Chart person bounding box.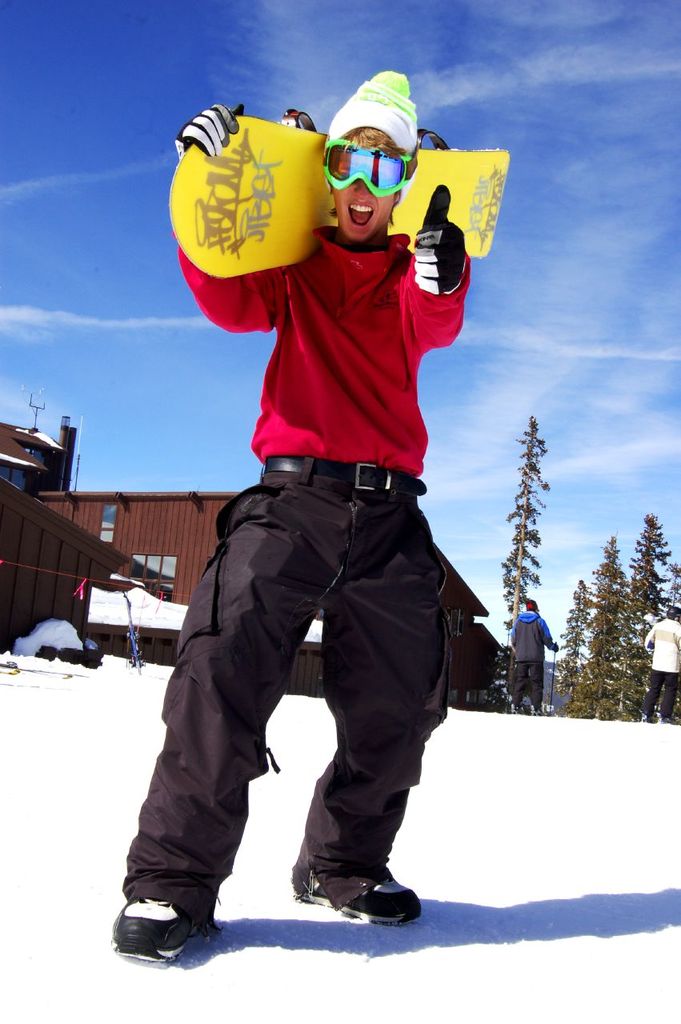
Charted: crop(120, 153, 505, 910).
